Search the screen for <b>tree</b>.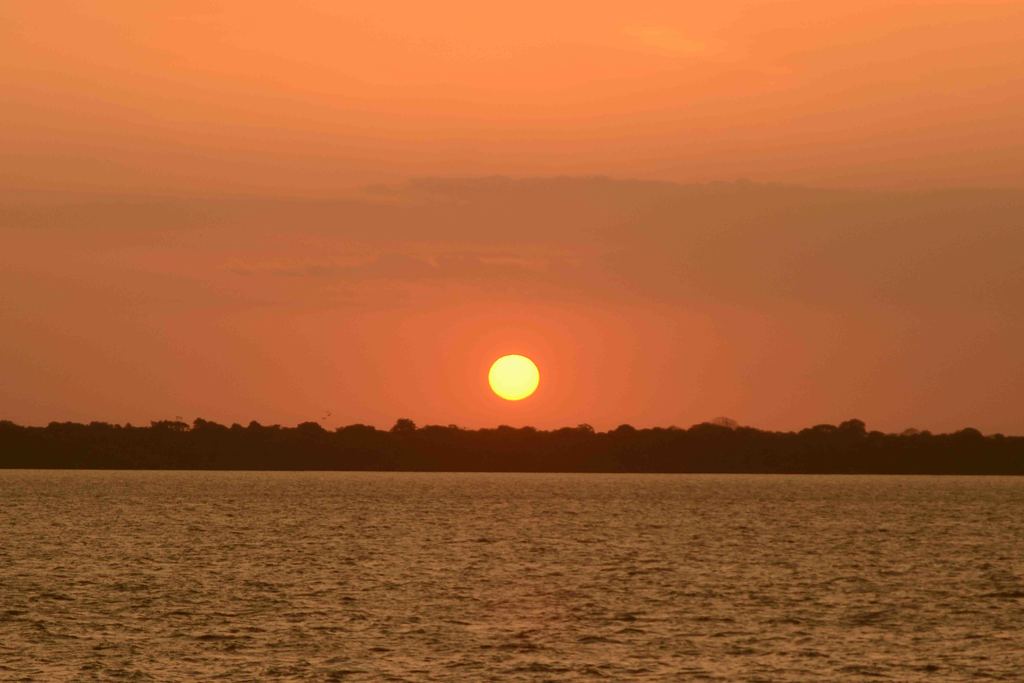
Found at crop(338, 422, 378, 433).
